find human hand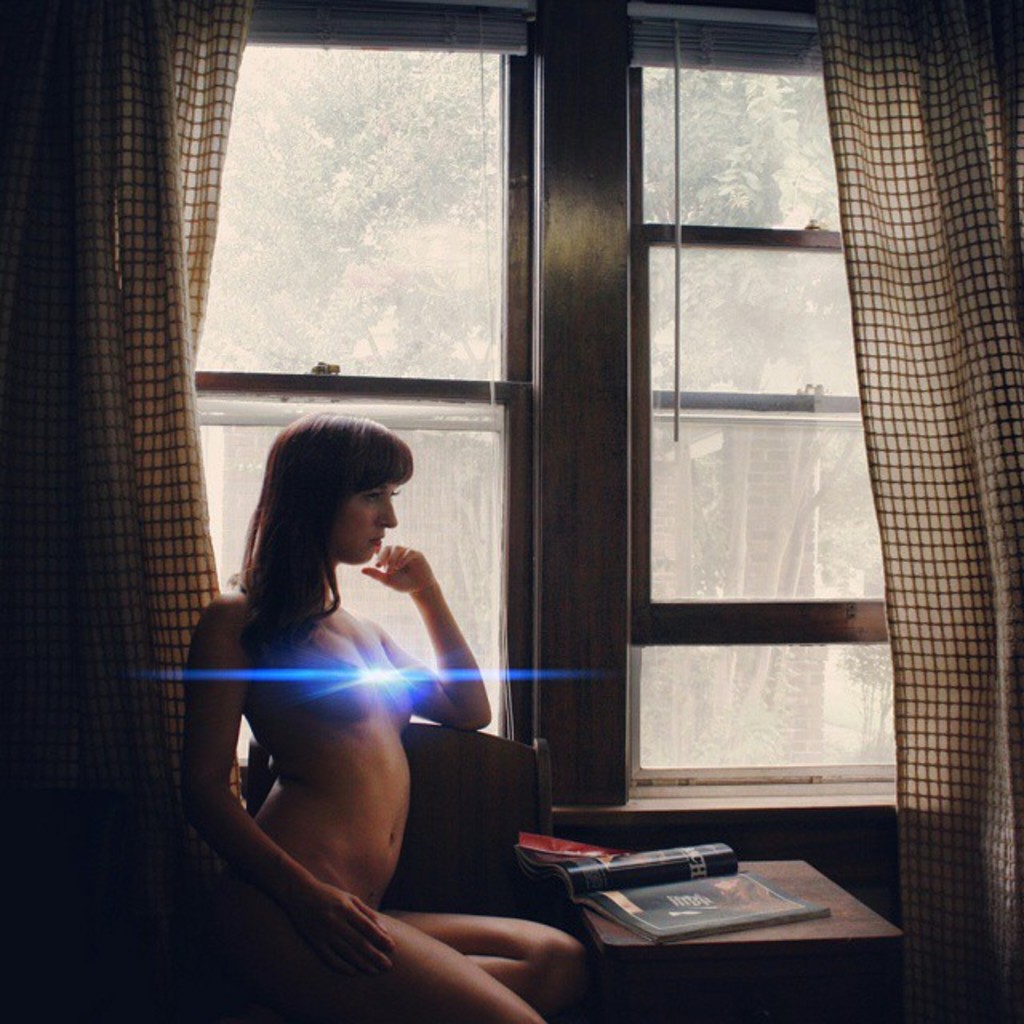
299/885/398/986
